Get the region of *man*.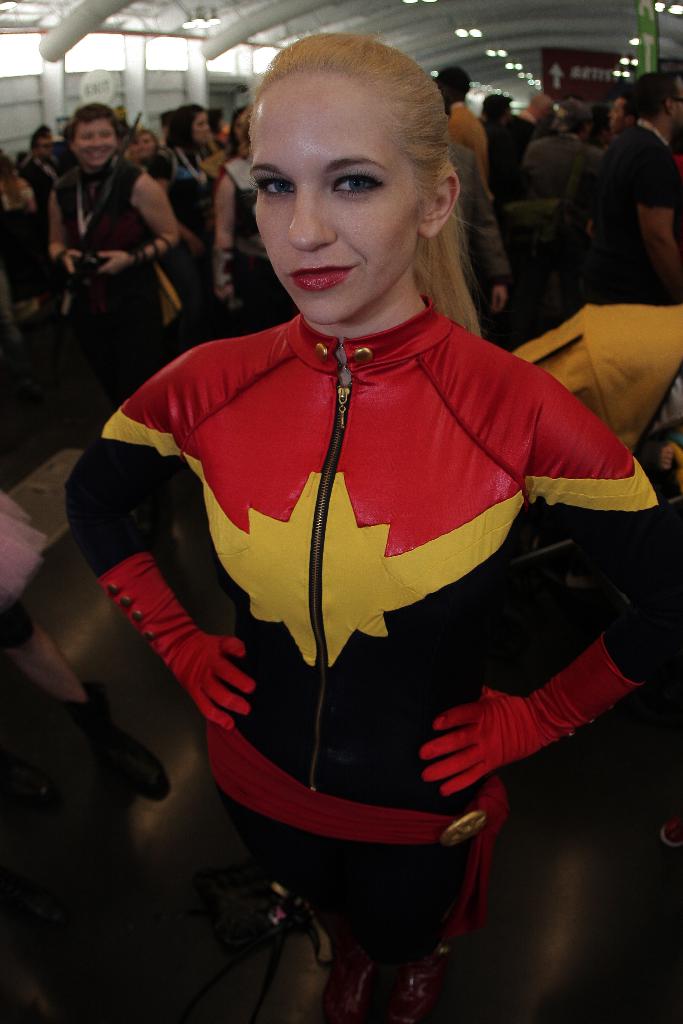
(left=44, top=102, right=164, bottom=384).
